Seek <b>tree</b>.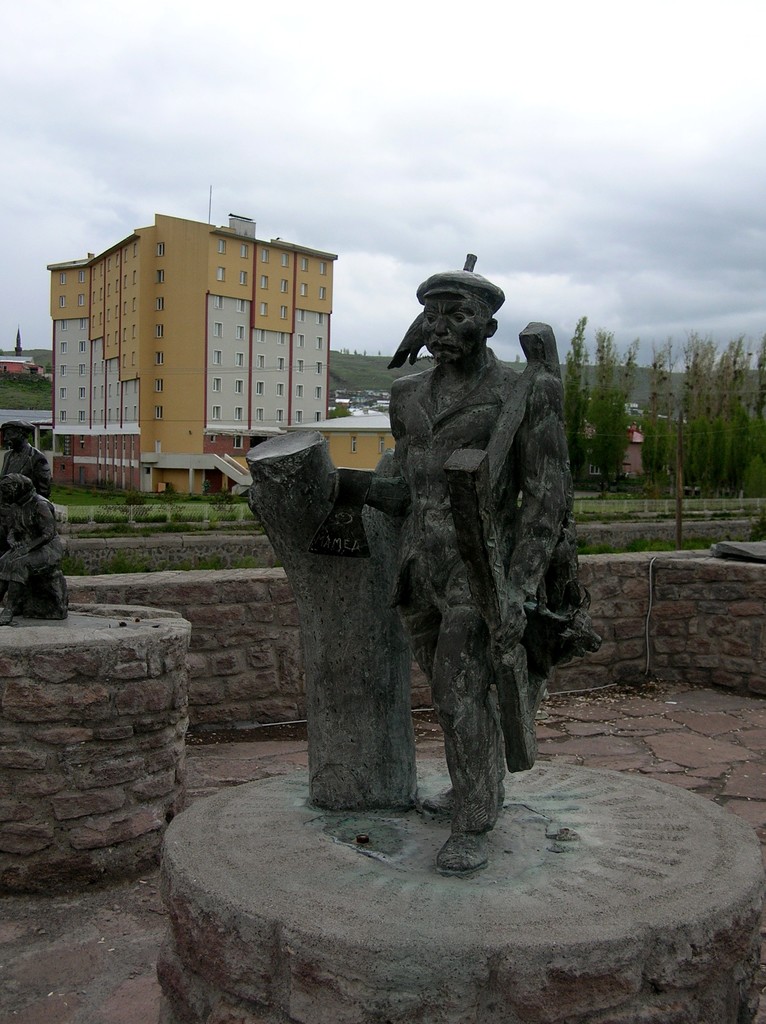
box=[644, 337, 673, 488].
